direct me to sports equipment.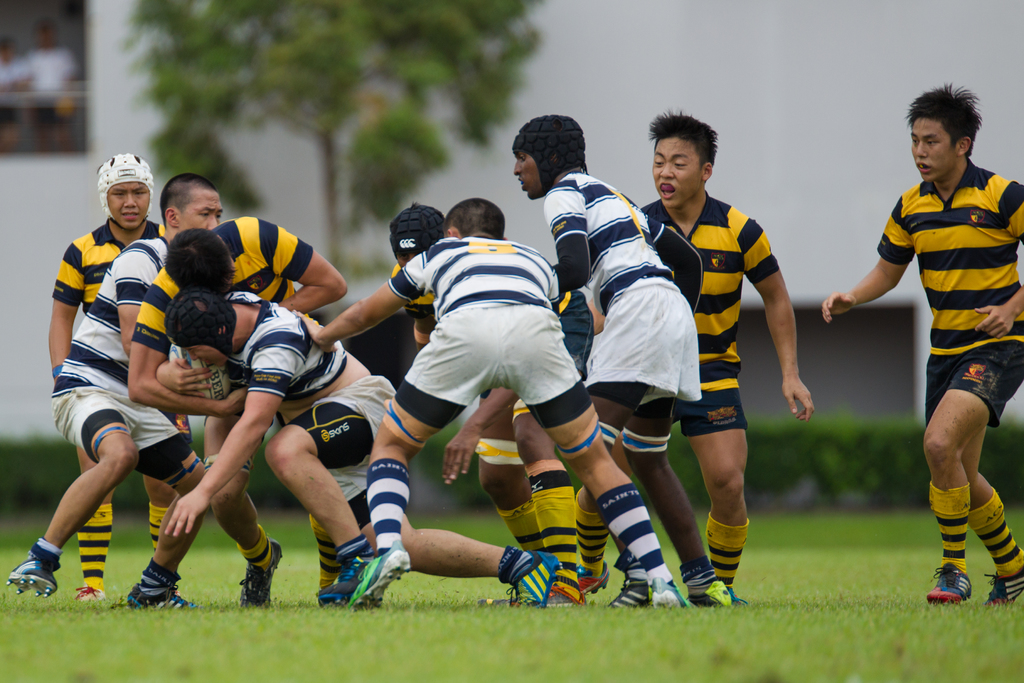
Direction: box=[391, 207, 446, 259].
